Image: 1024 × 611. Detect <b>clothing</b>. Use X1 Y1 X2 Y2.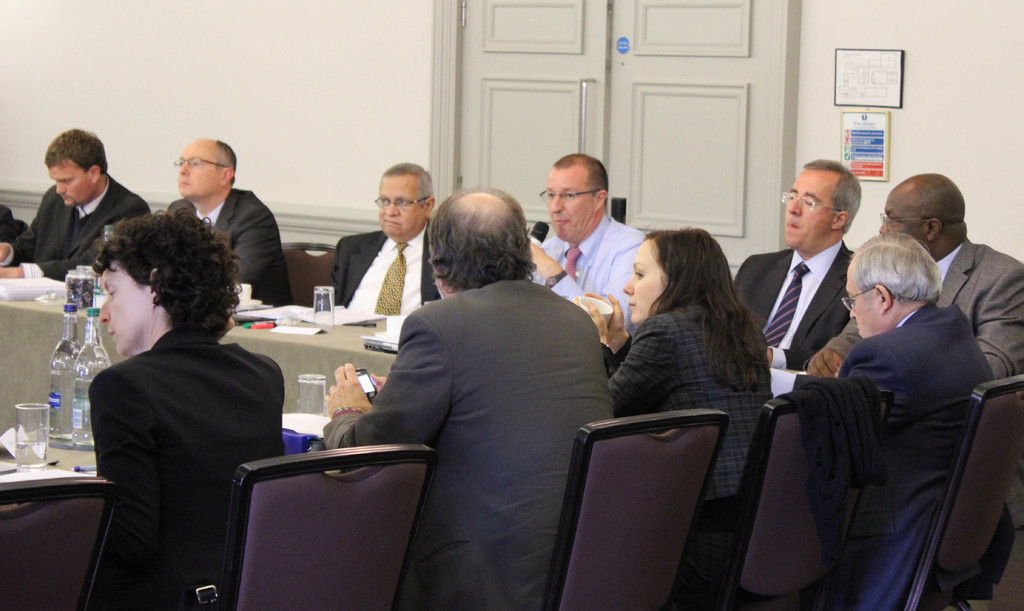
87 339 287 587.
